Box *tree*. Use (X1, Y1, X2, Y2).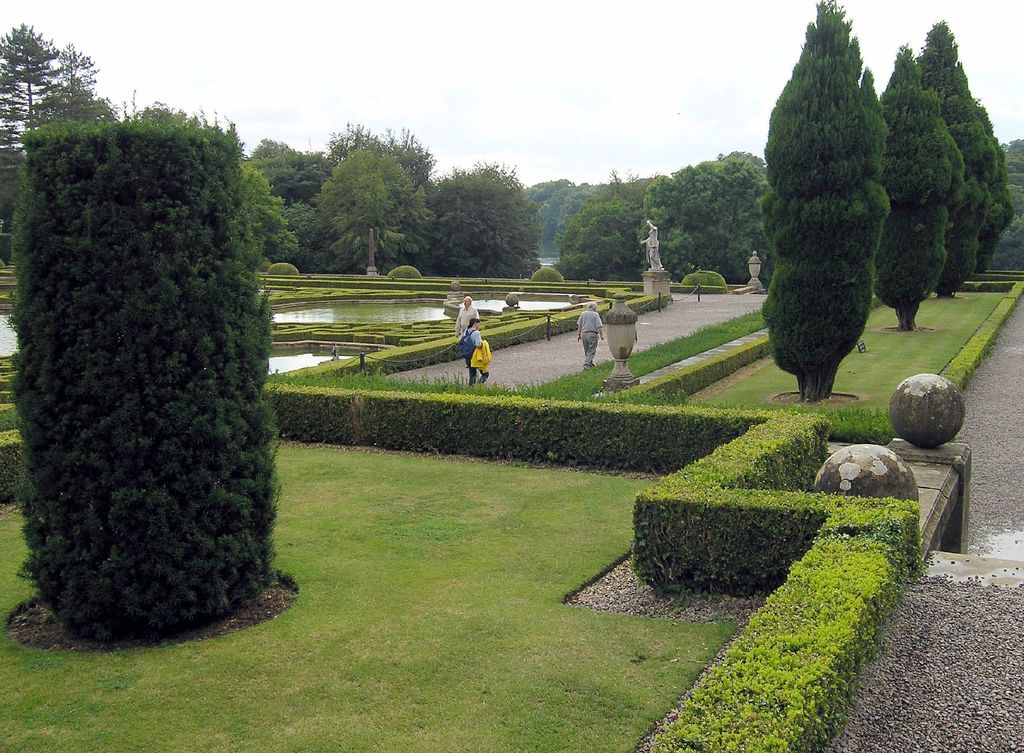
(417, 166, 547, 287).
